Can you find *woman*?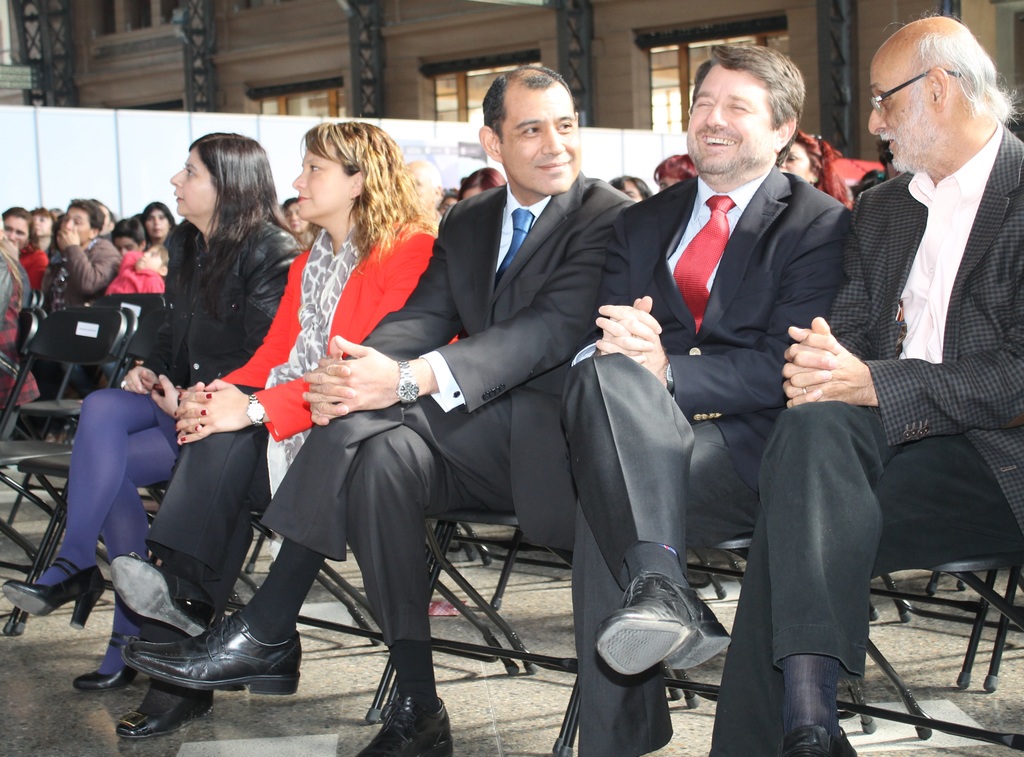
Yes, bounding box: <bbox>113, 117, 460, 740</bbox>.
